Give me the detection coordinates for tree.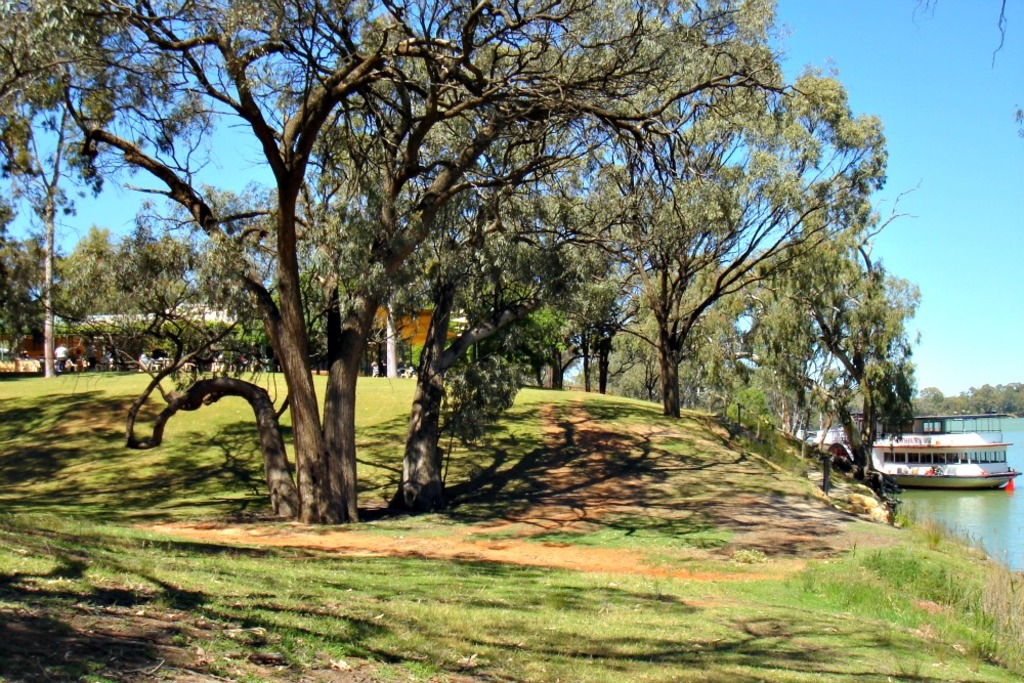
[left=796, top=59, right=920, bottom=501].
